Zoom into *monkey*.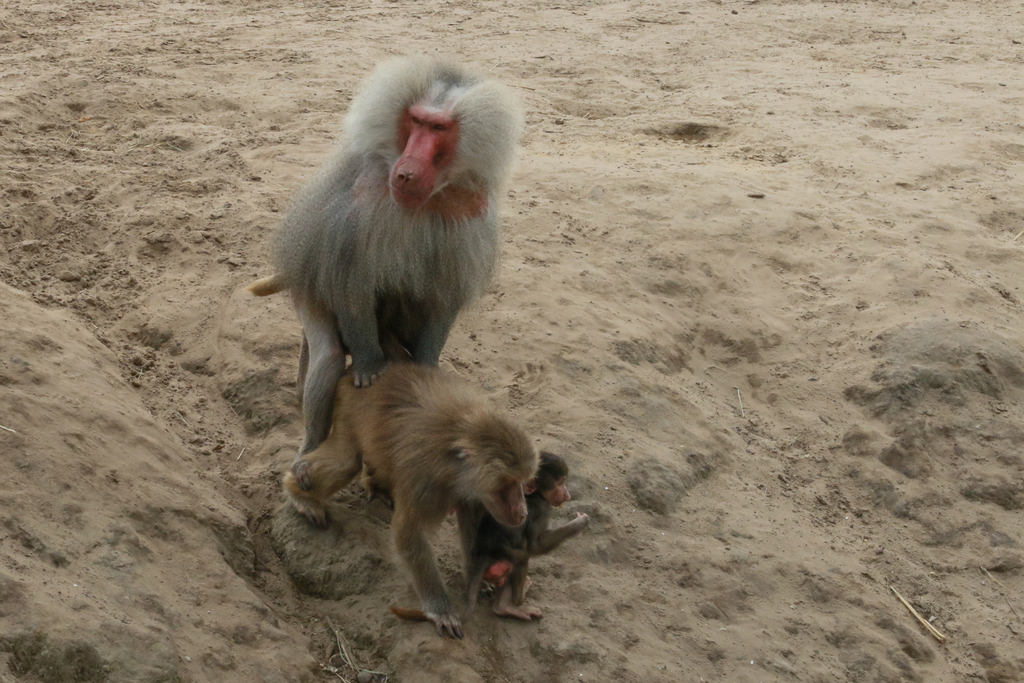
Zoom target: l=267, t=53, r=527, b=525.
